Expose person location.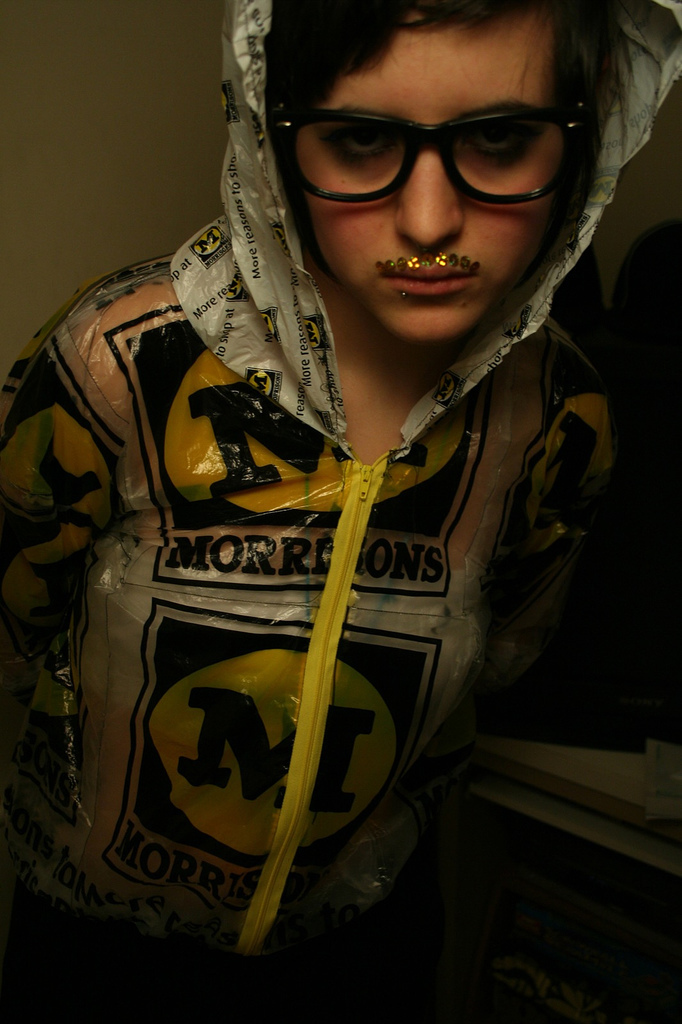
Exposed at region(31, 33, 612, 941).
